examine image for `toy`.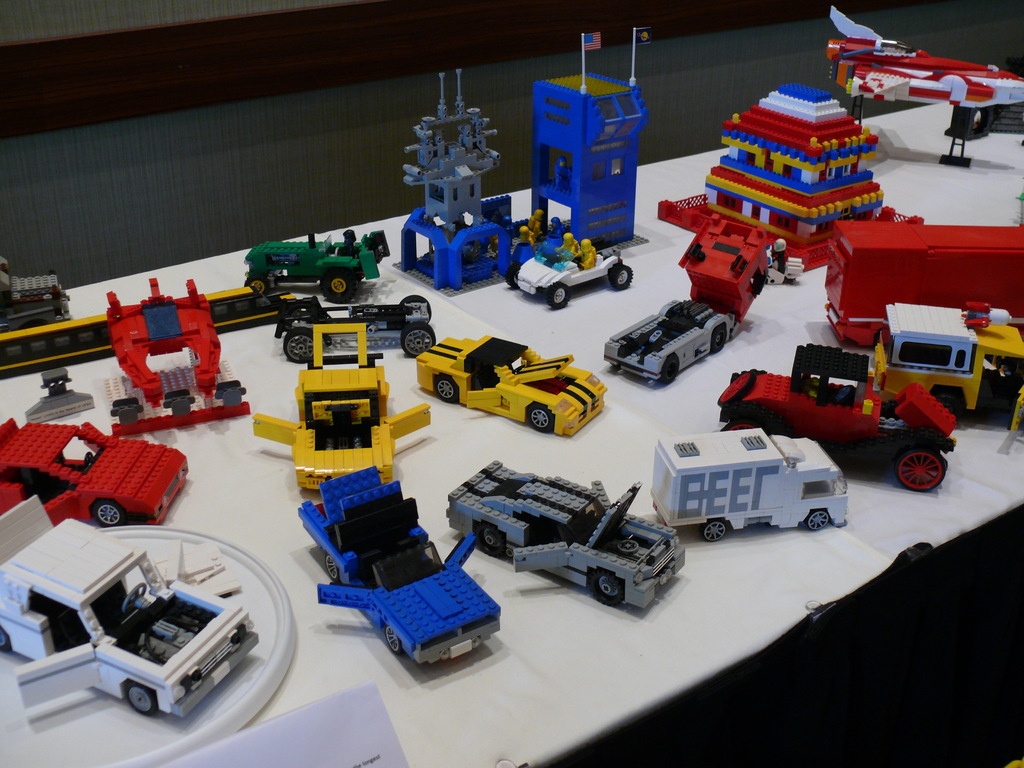
Examination result: (392,317,608,438).
